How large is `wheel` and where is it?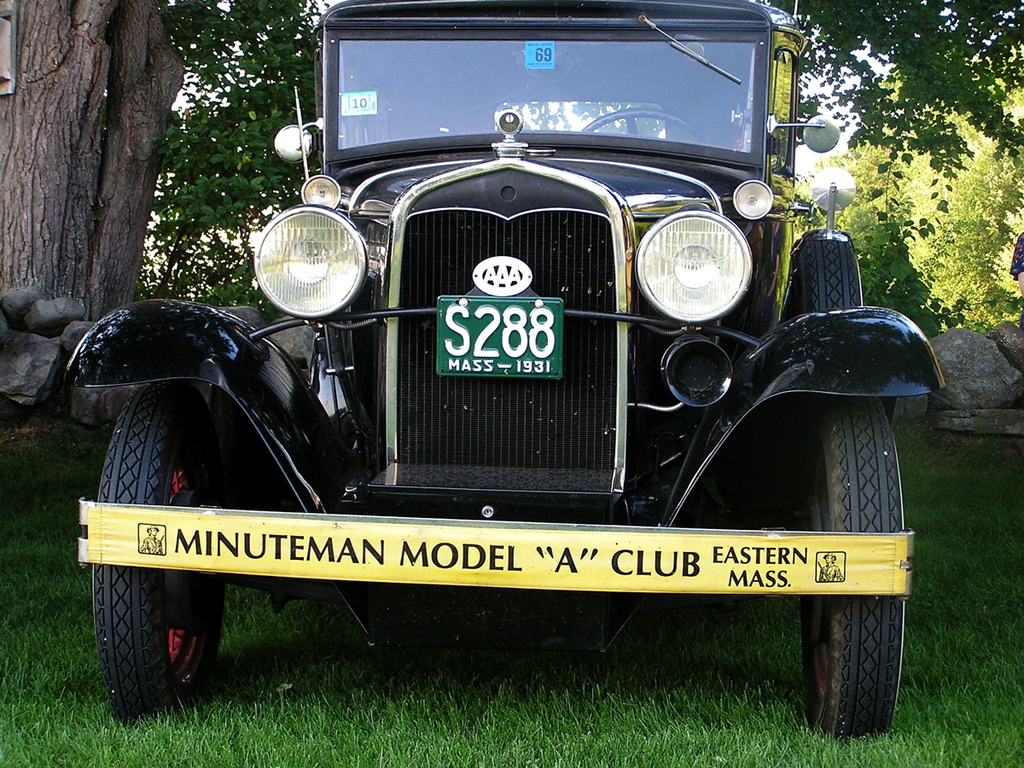
Bounding box: 784,223,866,326.
